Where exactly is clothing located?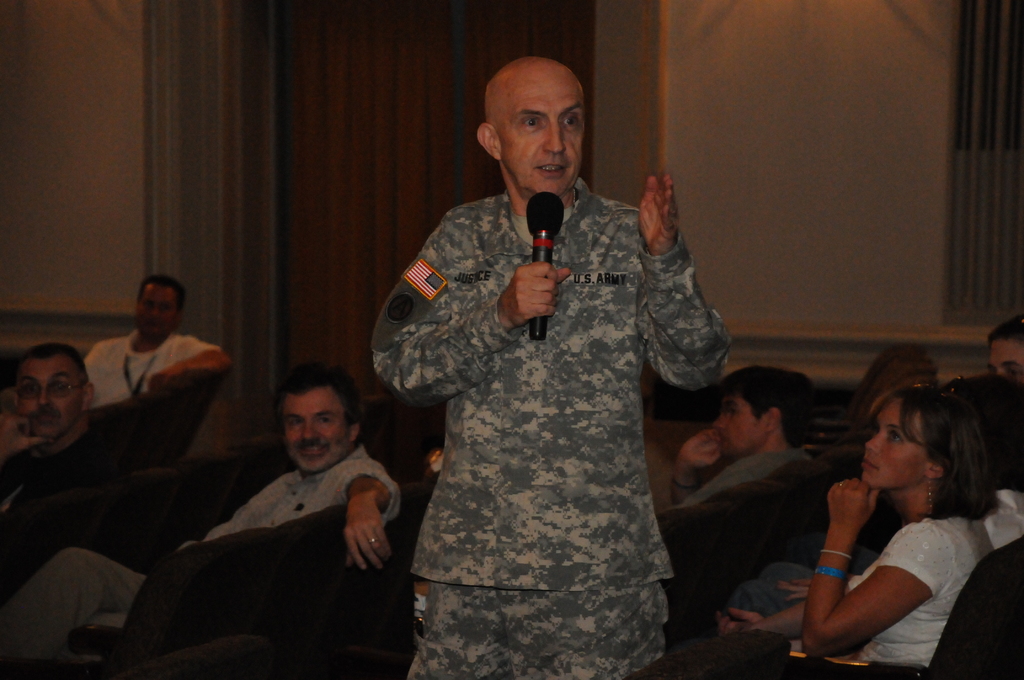
Its bounding box is [x1=648, y1=454, x2=817, y2=640].
